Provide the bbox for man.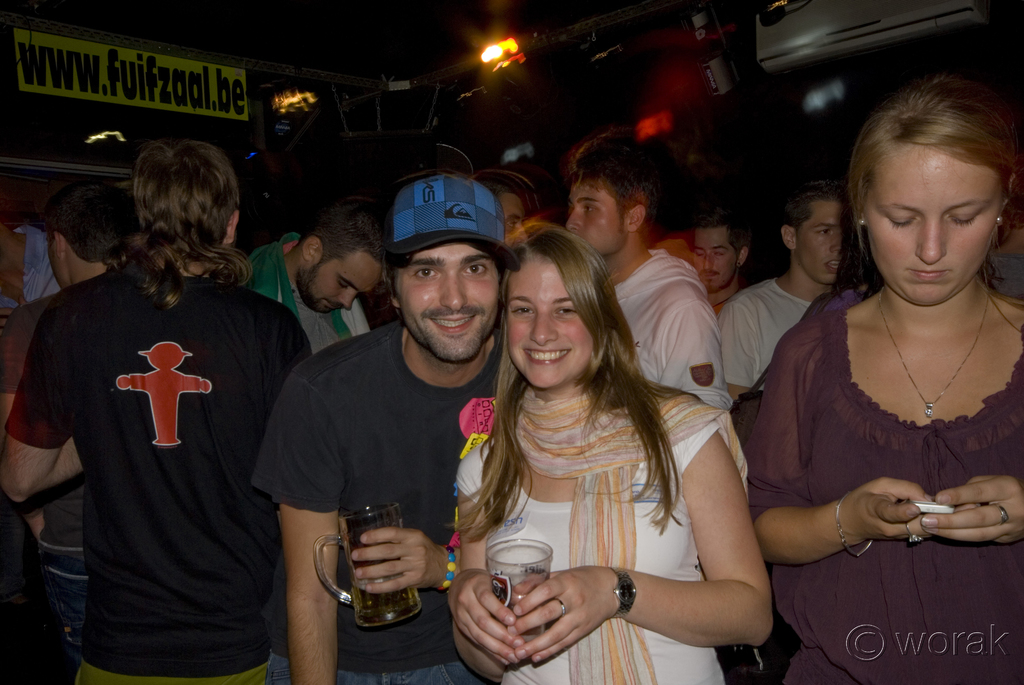
[x1=719, y1=180, x2=865, y2=398].
